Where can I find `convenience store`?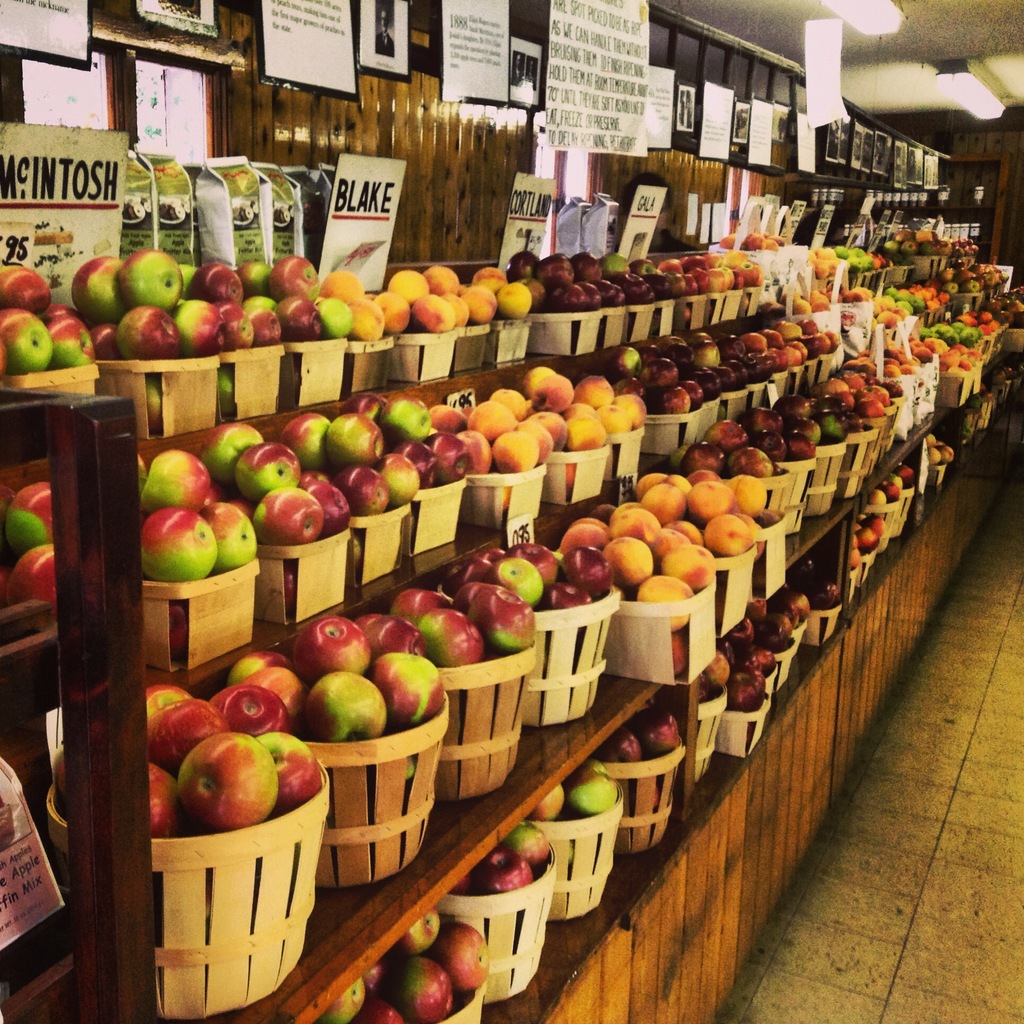
You can find it at 0, 0, 1023, 1023.
